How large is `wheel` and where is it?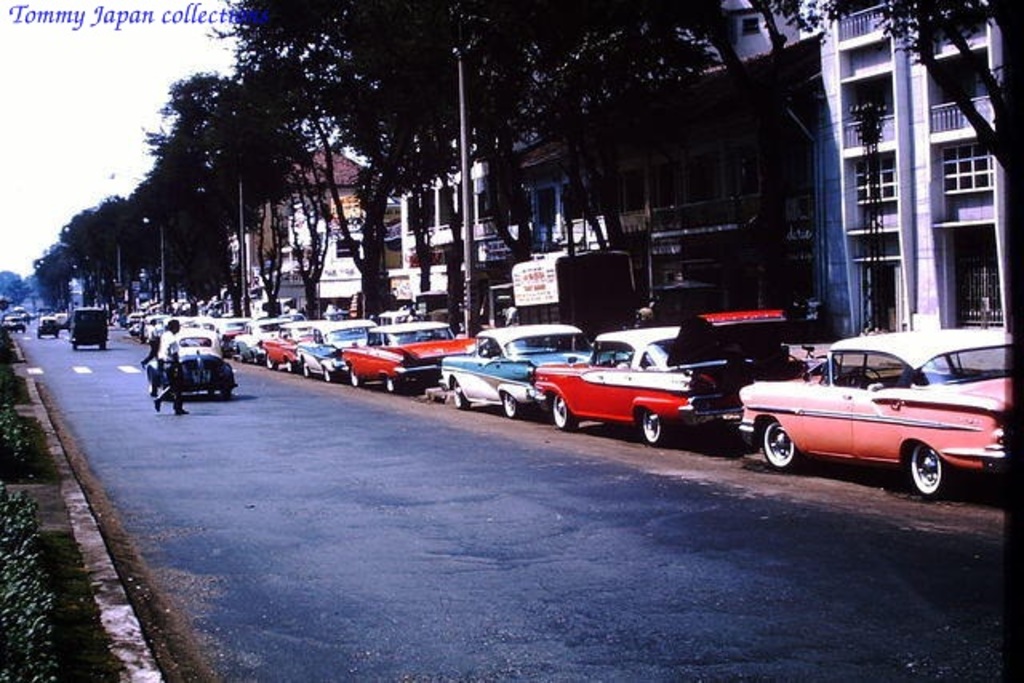
Bounding box: crop(550, 400, 574, 430).
